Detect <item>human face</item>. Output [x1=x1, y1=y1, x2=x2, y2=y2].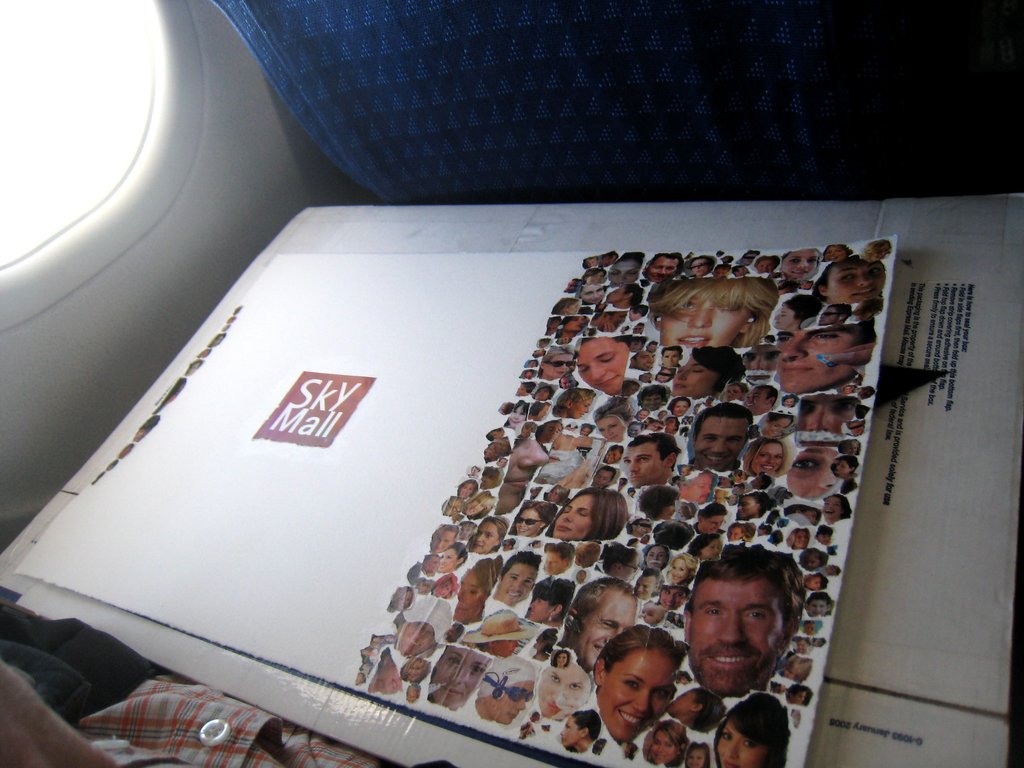
[x1=485, y1=420, x2=500, y2=438].
